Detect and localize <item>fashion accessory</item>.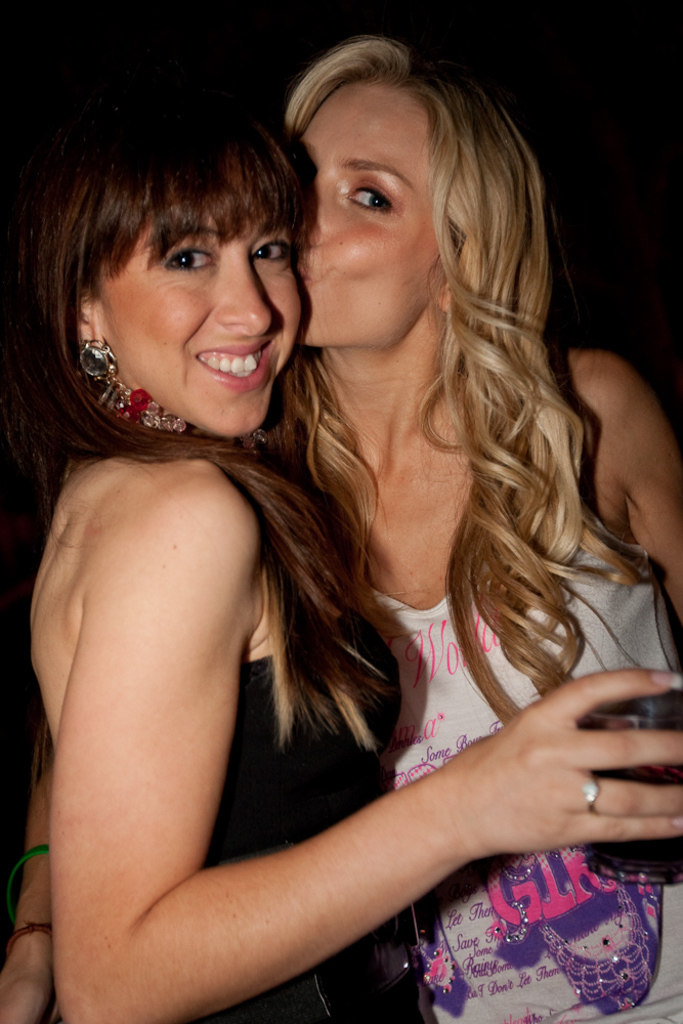
Localized at (x1=582, y1=773, x2=601, y2=814).
